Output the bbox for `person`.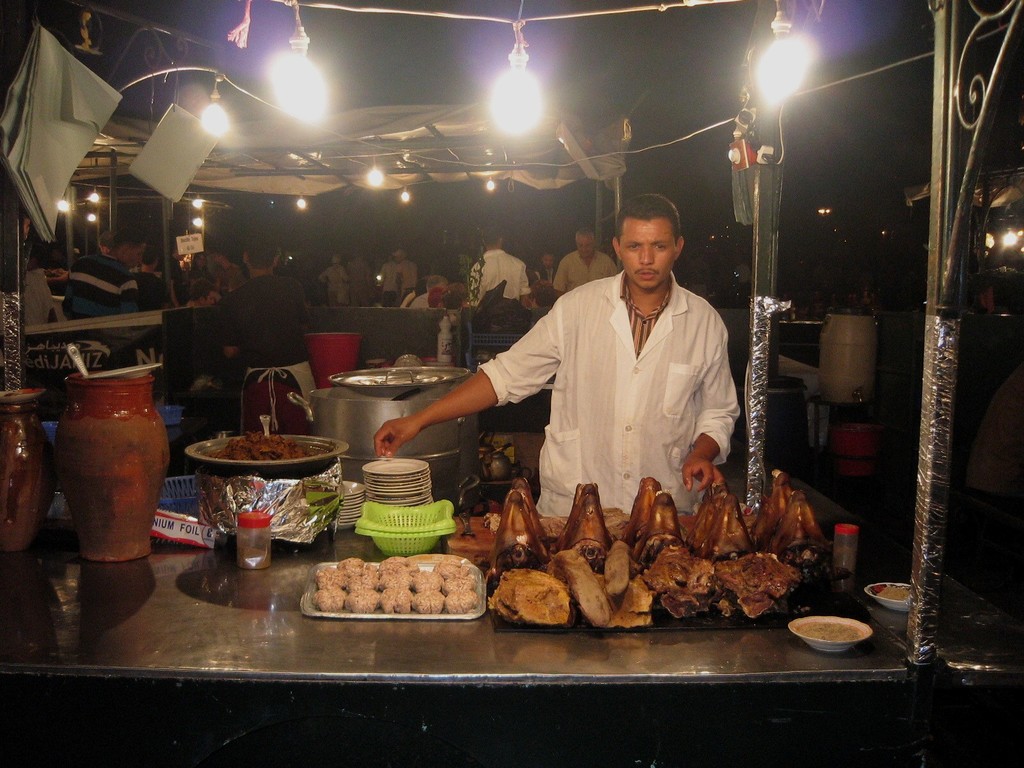
{"x1": 469, "y1": 228, "x2": 531, "y2": 307}.
